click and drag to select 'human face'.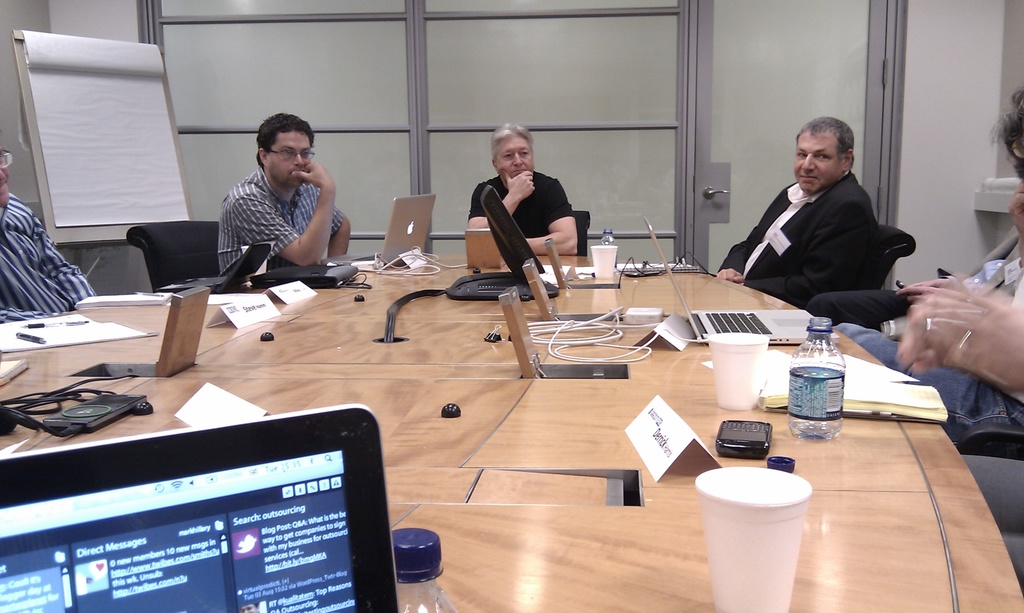
Selection: crop(494, 138, 531, 182).
